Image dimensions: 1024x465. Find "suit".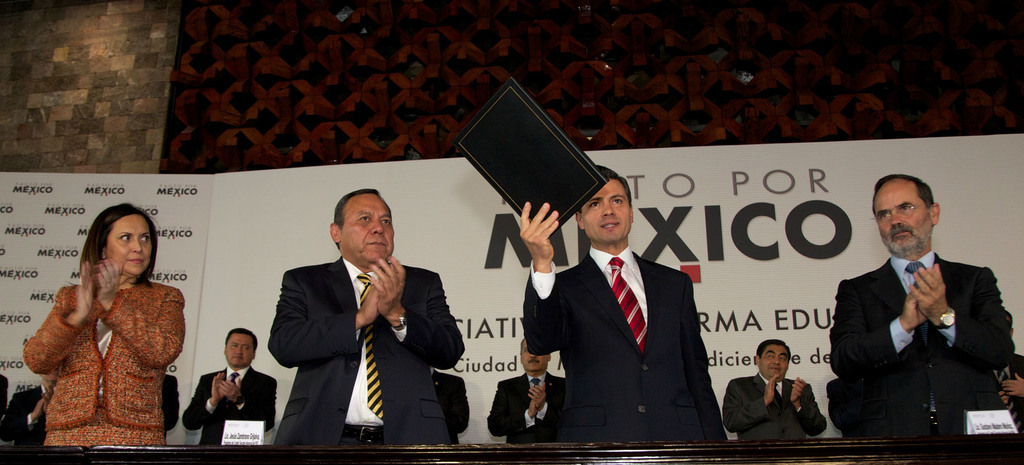
x1=483, y1=373, x2=567, y2=446.
